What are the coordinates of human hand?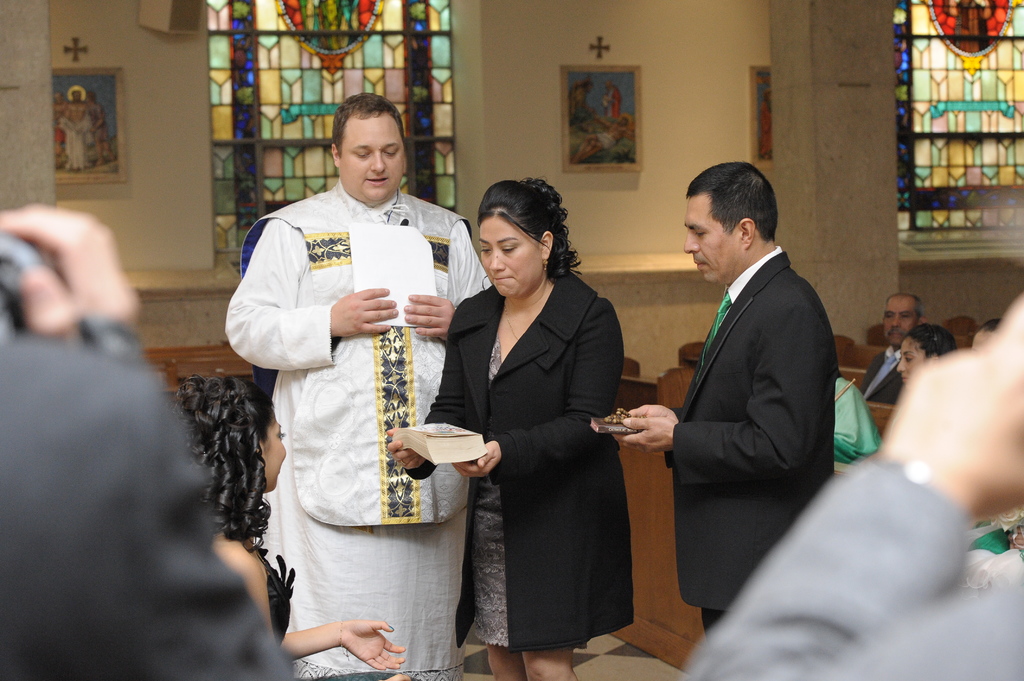
[625,402,676,417].
